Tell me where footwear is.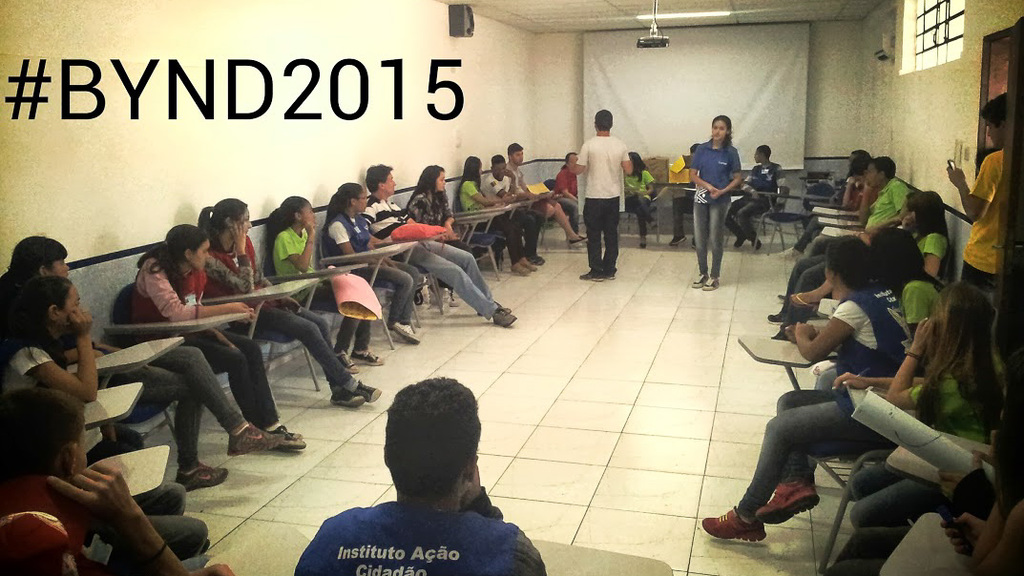
footwear is at x1=348, y1=349, x2=385, y2=363.
